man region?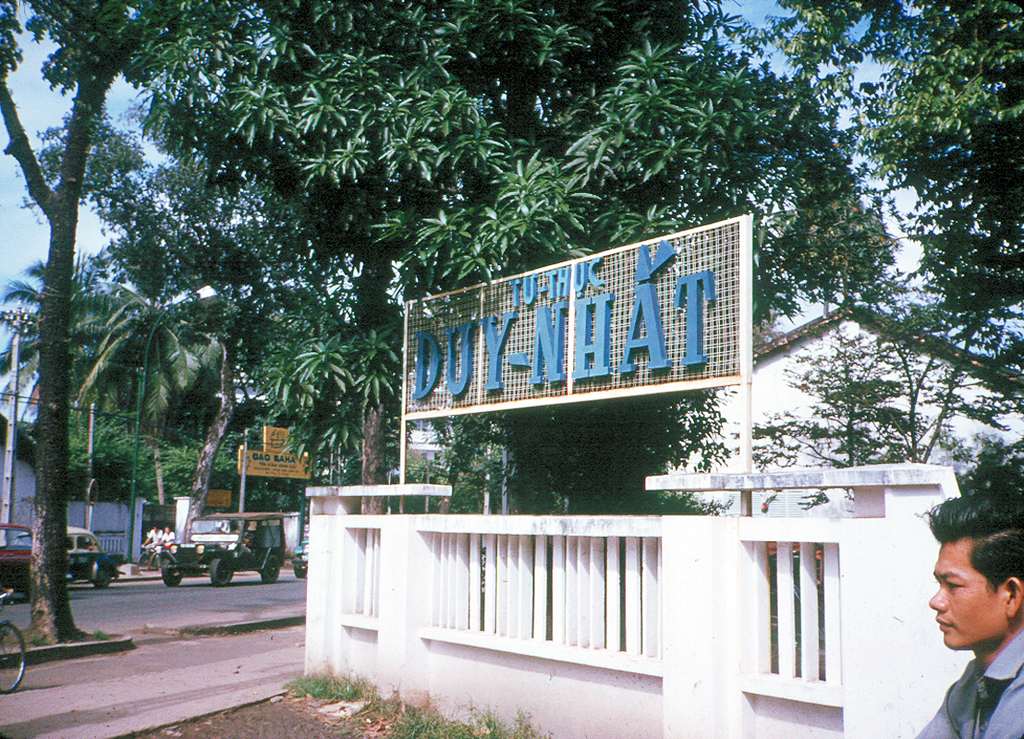
142:526:164:554
